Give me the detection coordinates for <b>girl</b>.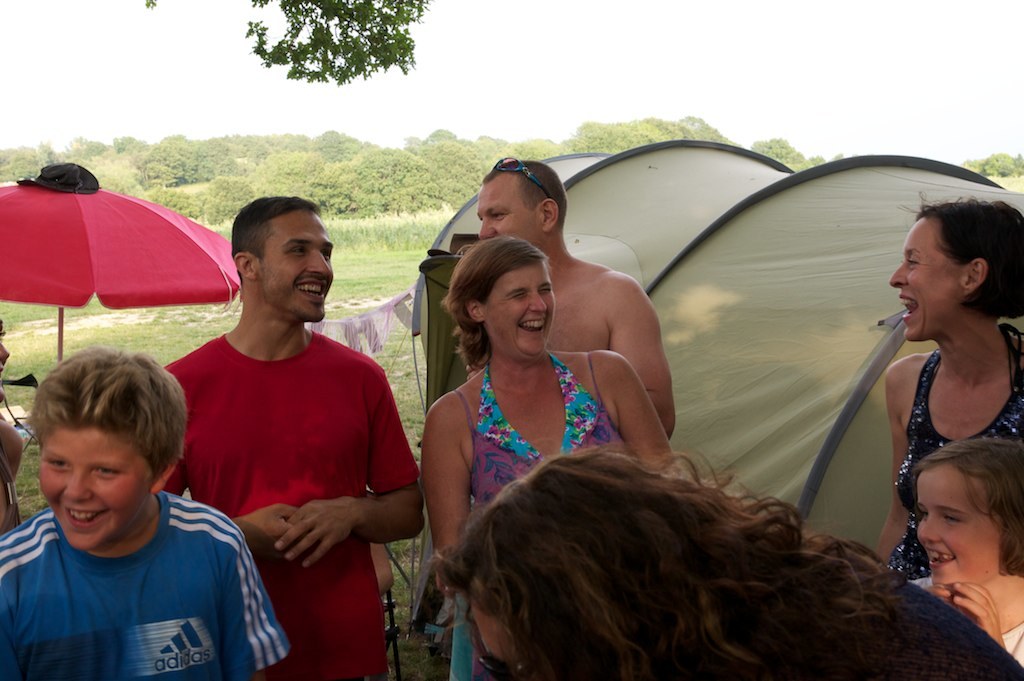
911 435 1023 662.
